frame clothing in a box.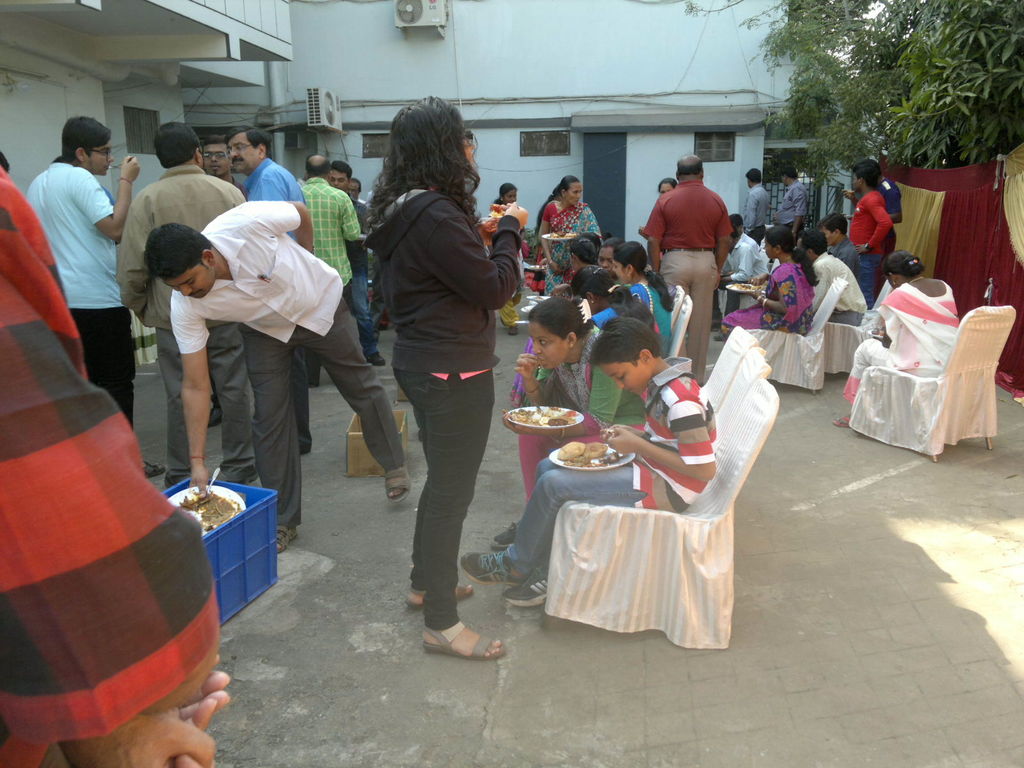
{"left": 844, "top": 278, "right": 957, "bottom": 408}.
